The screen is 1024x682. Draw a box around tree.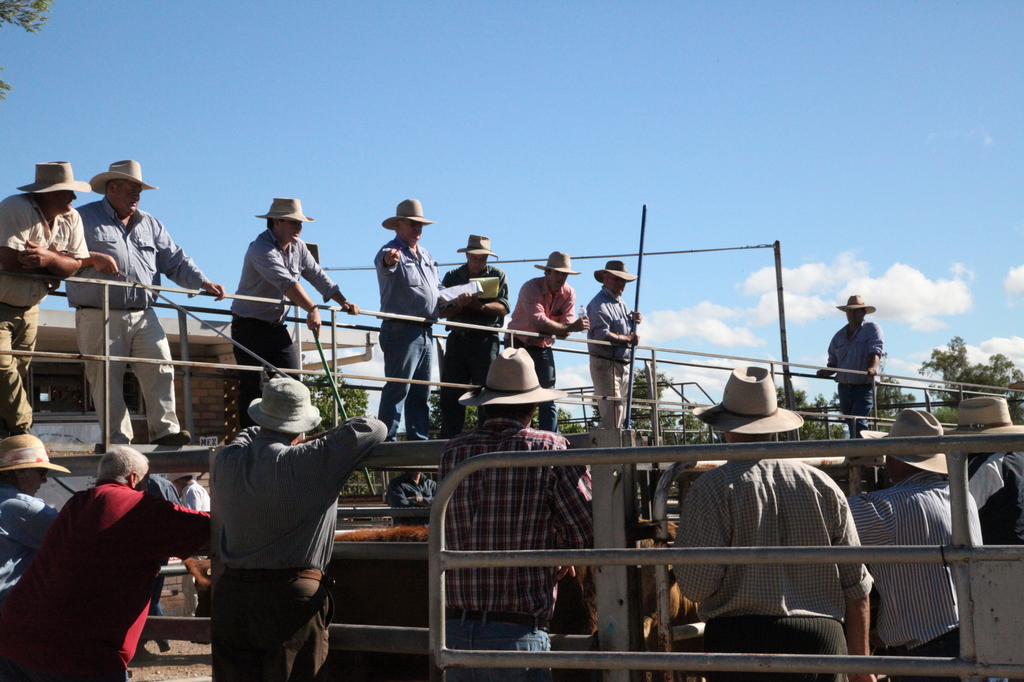
{"left": 781, "top": 383, "right": 841, "bottom": 441}.
